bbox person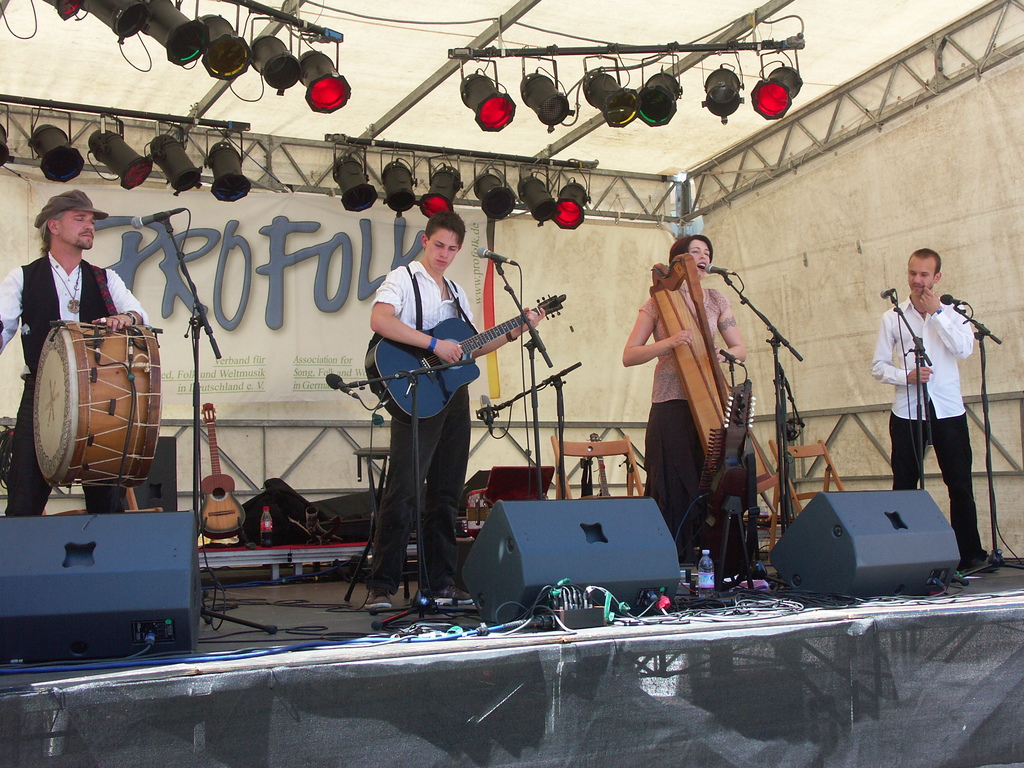
detection(361, 206, 547, 609)
